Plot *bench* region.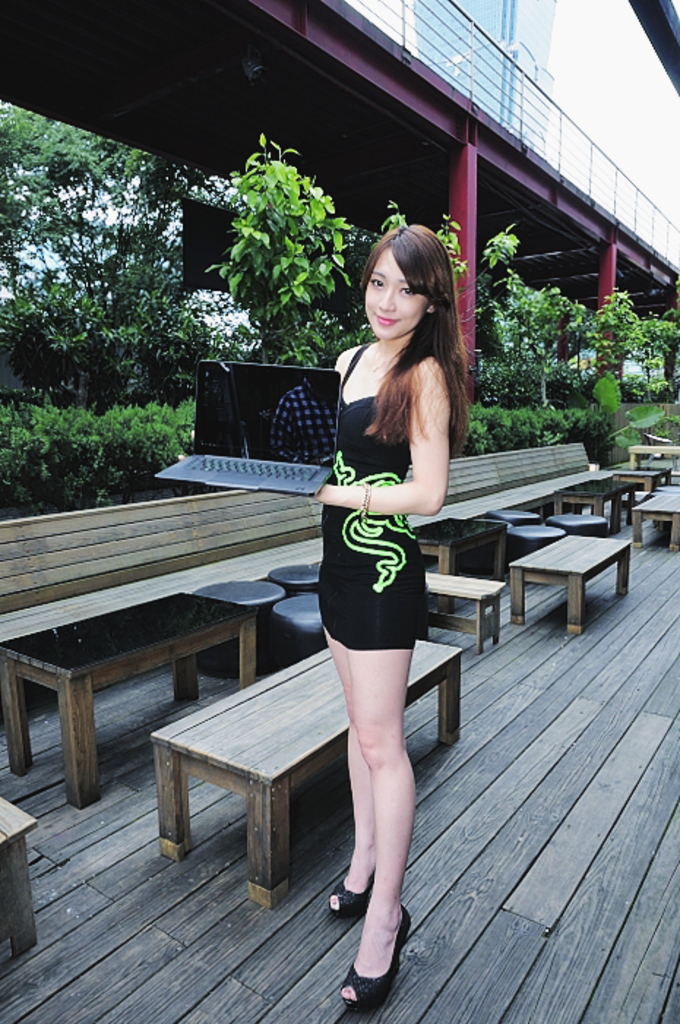
Plotted at <box>421,569,507,657</box>.
